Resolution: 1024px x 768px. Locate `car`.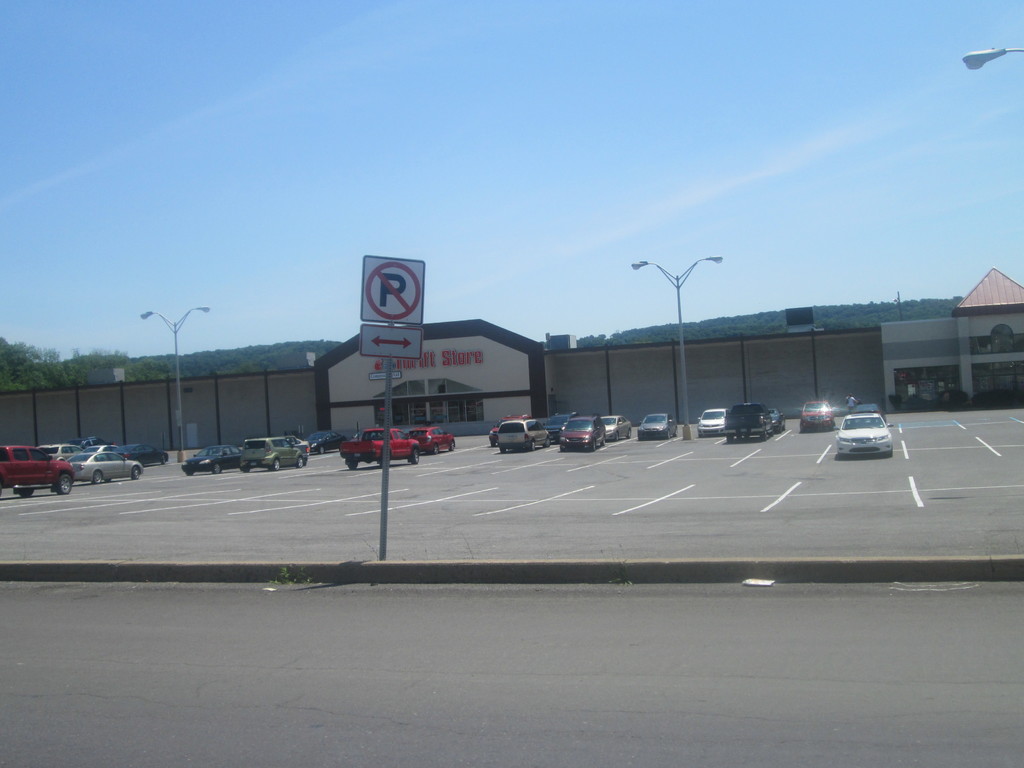
401:422:461:451.
